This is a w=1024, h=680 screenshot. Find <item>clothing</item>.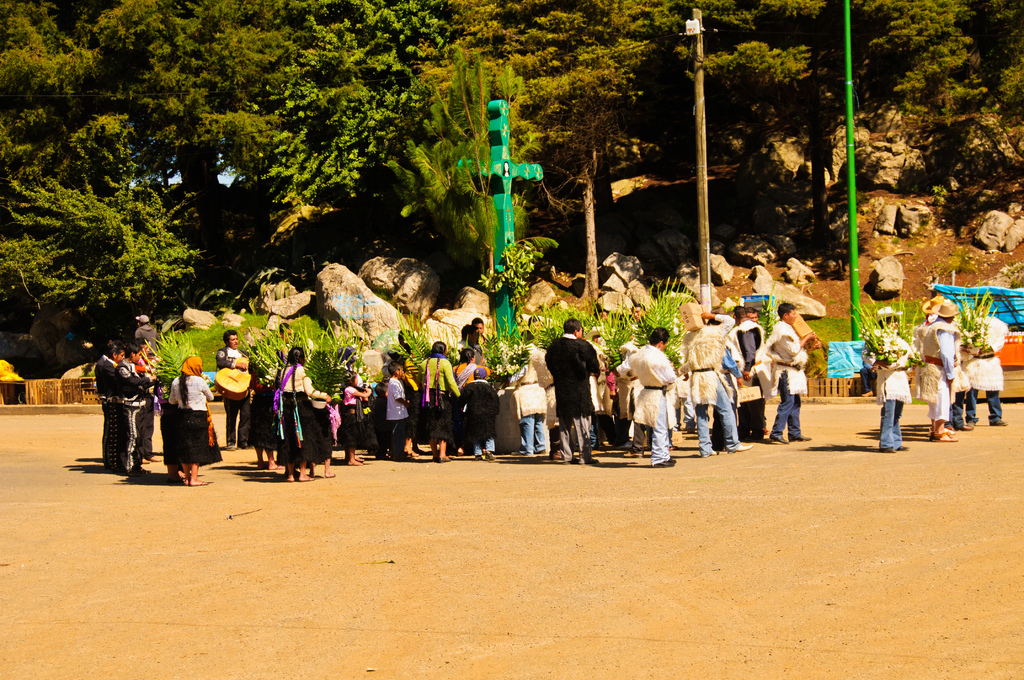
Bounding box: <region>917, 321, 947, 433</region>.
